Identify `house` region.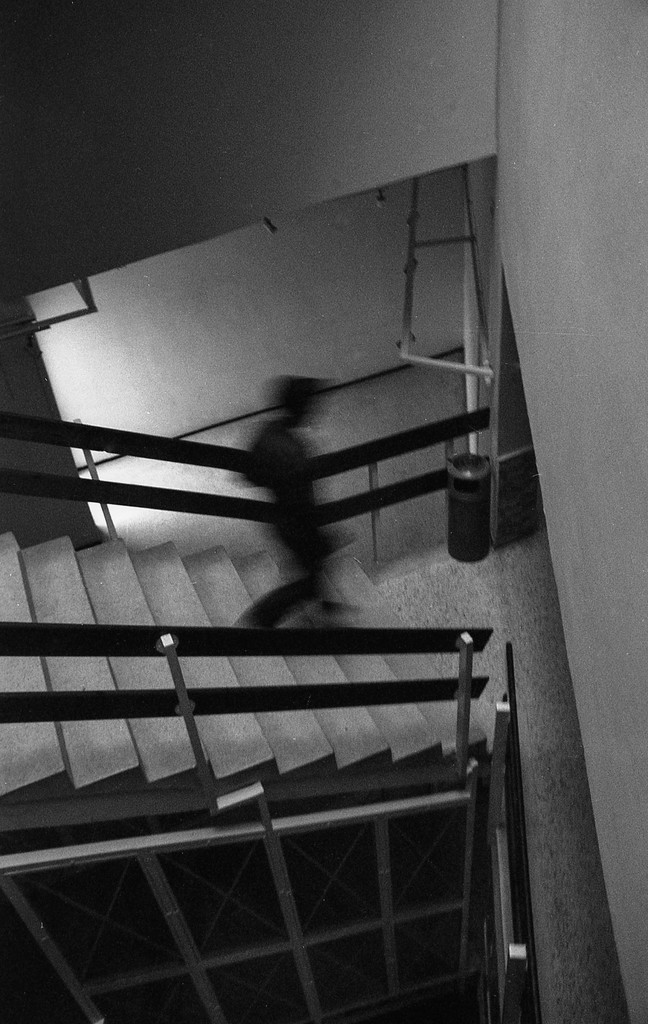
Region: region(0, 0, 647, 1023).
